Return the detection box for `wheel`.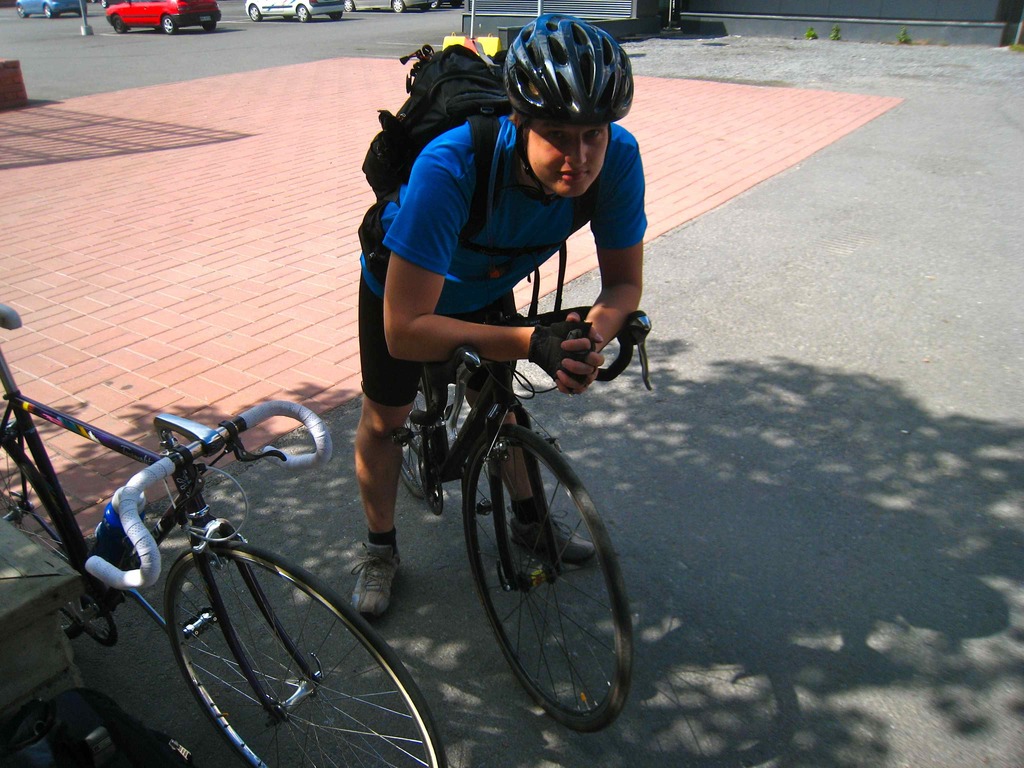
rect(0, 431, 87, 641).
